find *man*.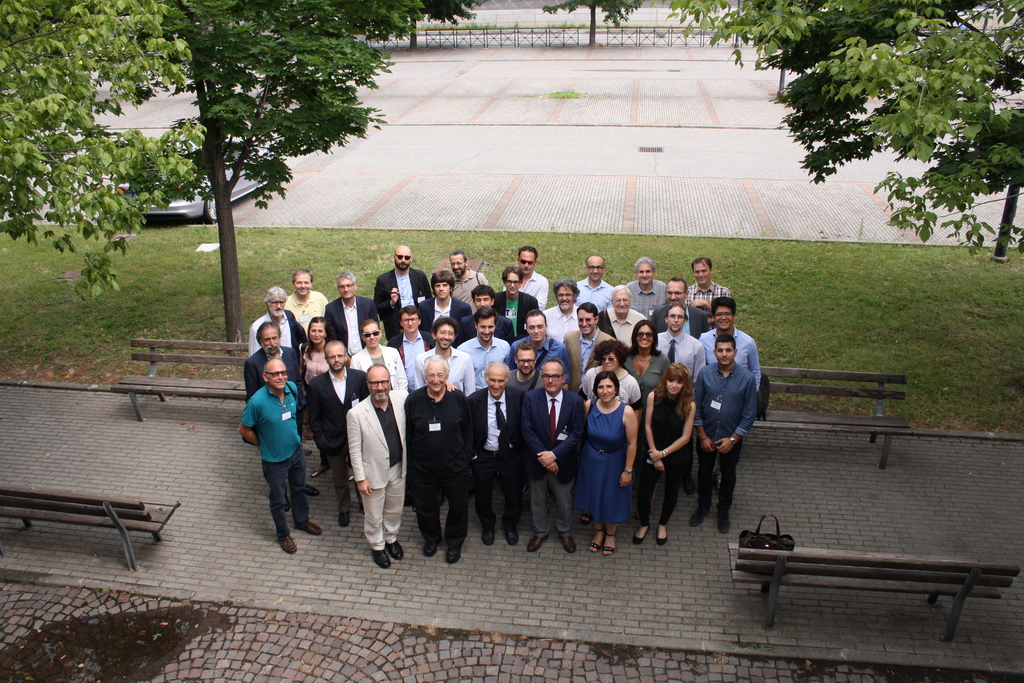
<bbox>243, 322, 303, 511</bbox>.
